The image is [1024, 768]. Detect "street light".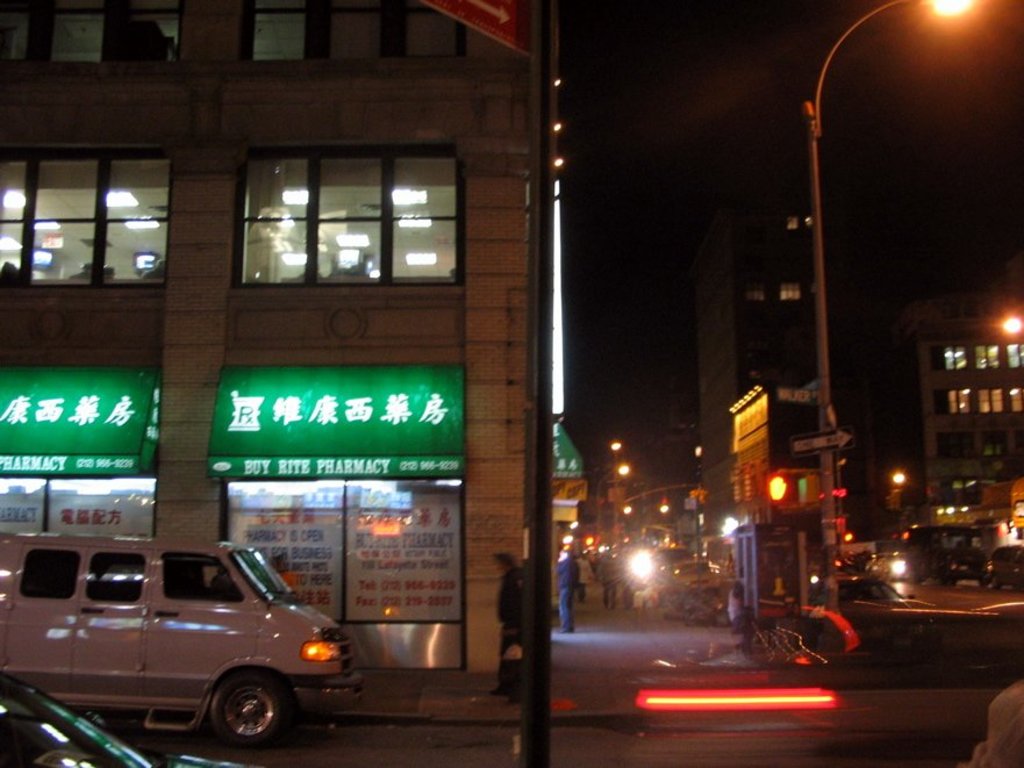
Detection: [767,15,987,610].
